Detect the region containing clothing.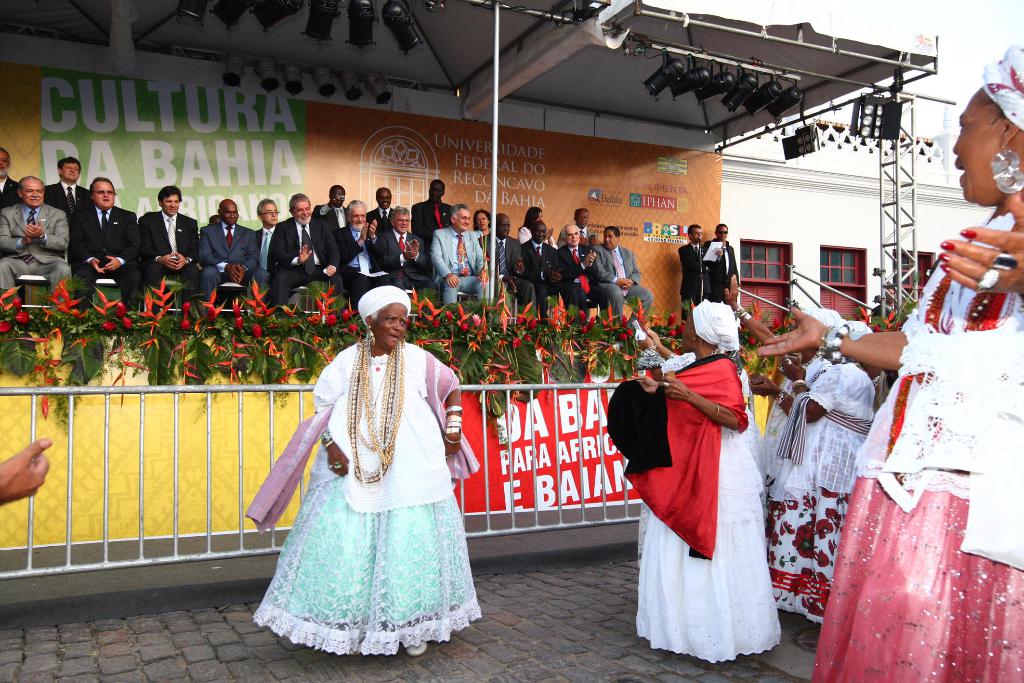
crop(138, 207, 202, 317).
